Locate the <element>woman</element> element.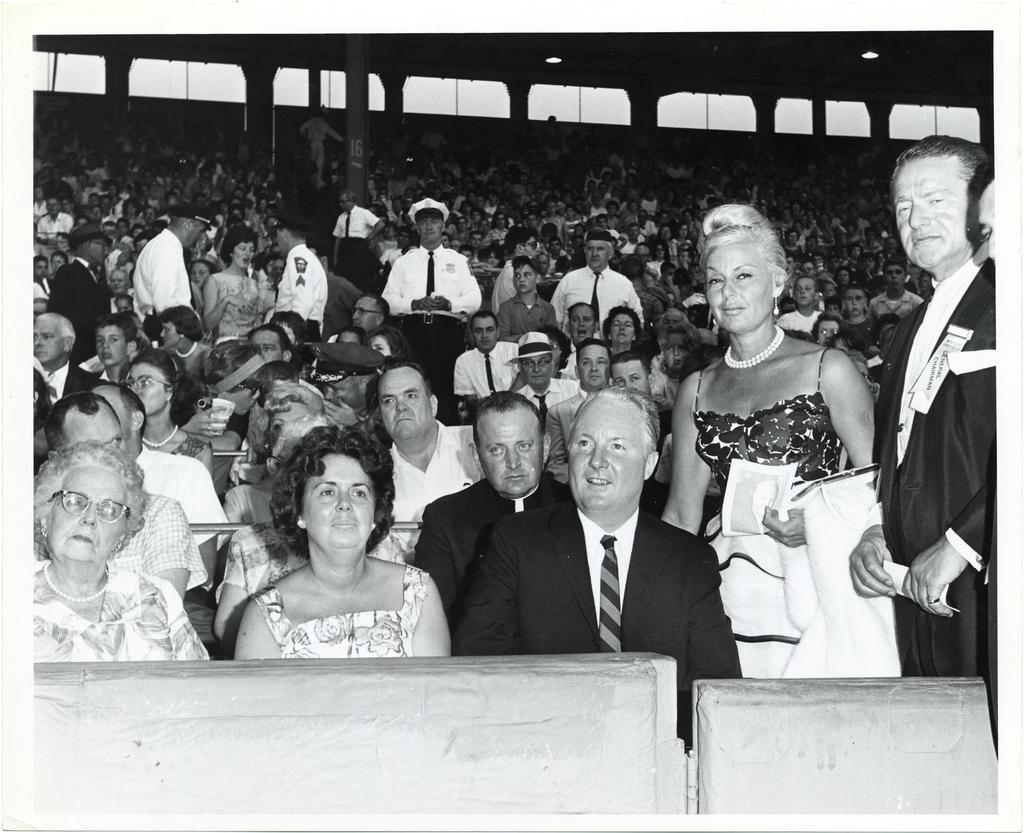
Element bbox: box(596, 305, 643, 361).
